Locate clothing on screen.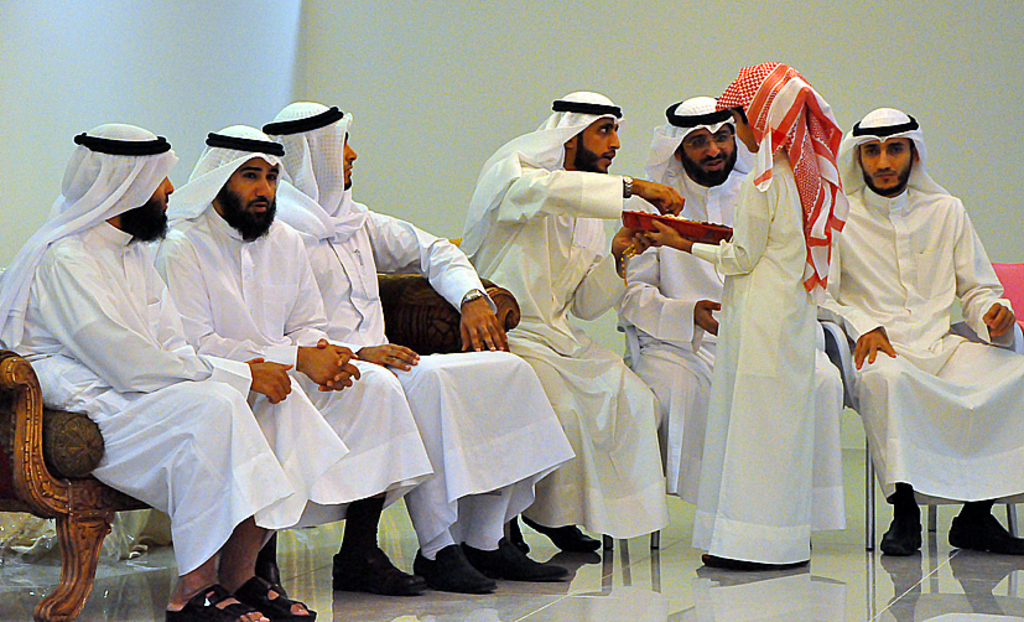
On screen at 251/102/577/556.
